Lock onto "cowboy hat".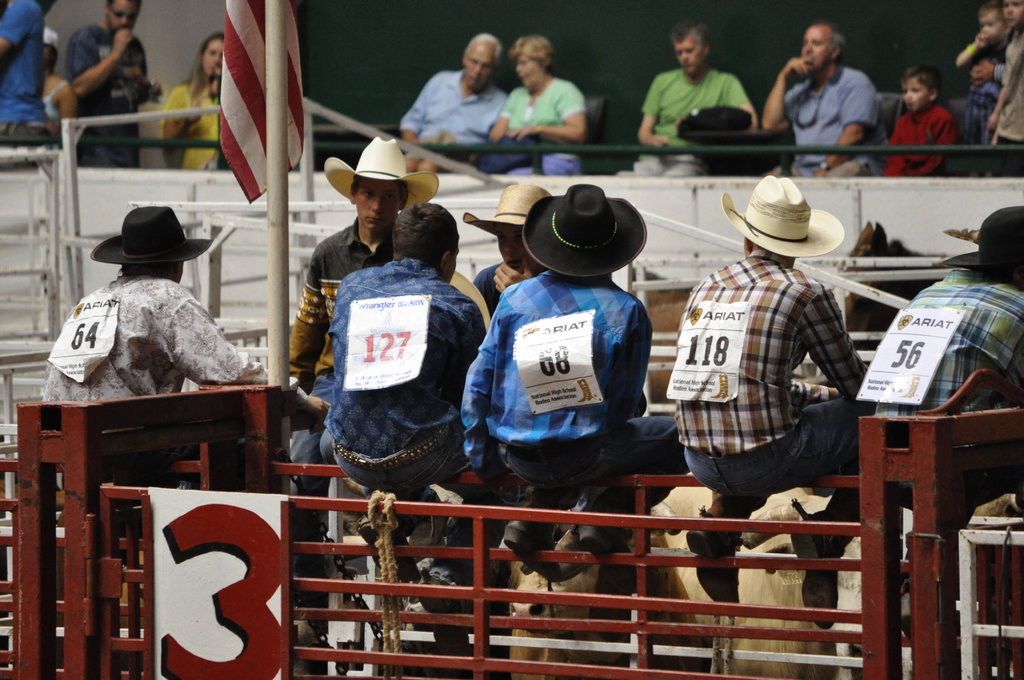
Locked: crop(740, 150, 837, 260).
